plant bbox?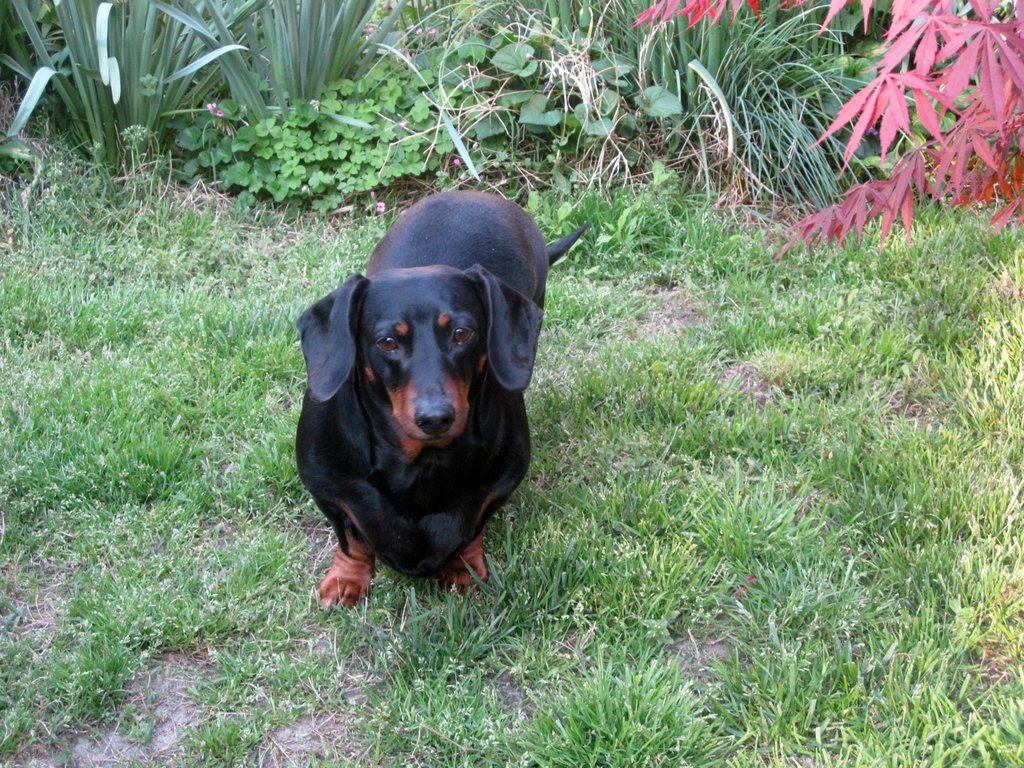
crop(431, 0, 678, 188)
